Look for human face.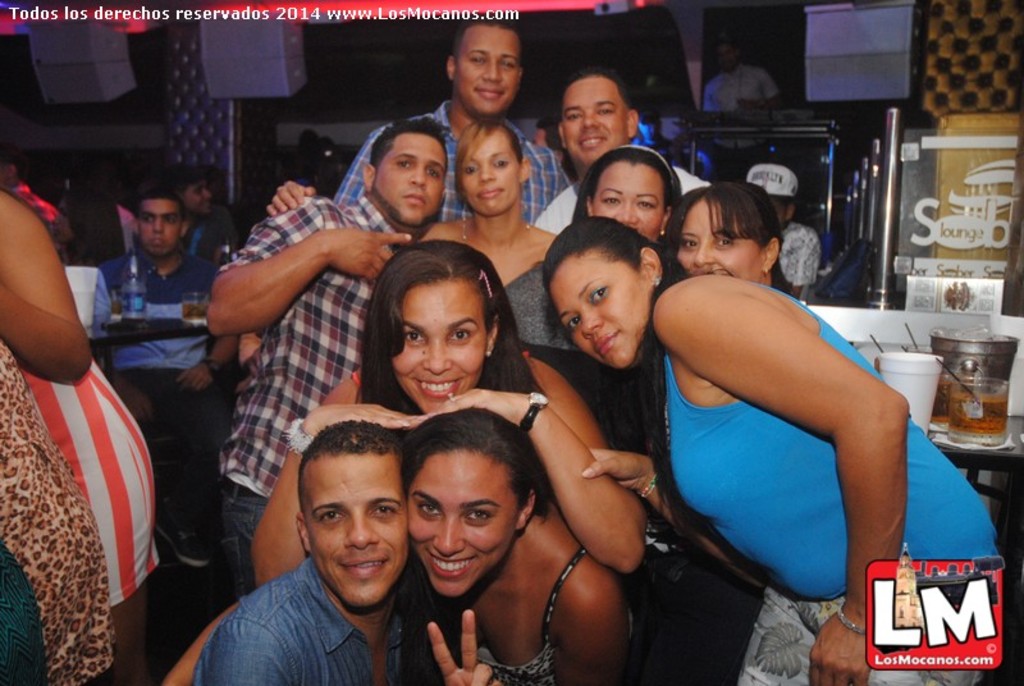
Found: Rect(394, 278, 488, 408).
